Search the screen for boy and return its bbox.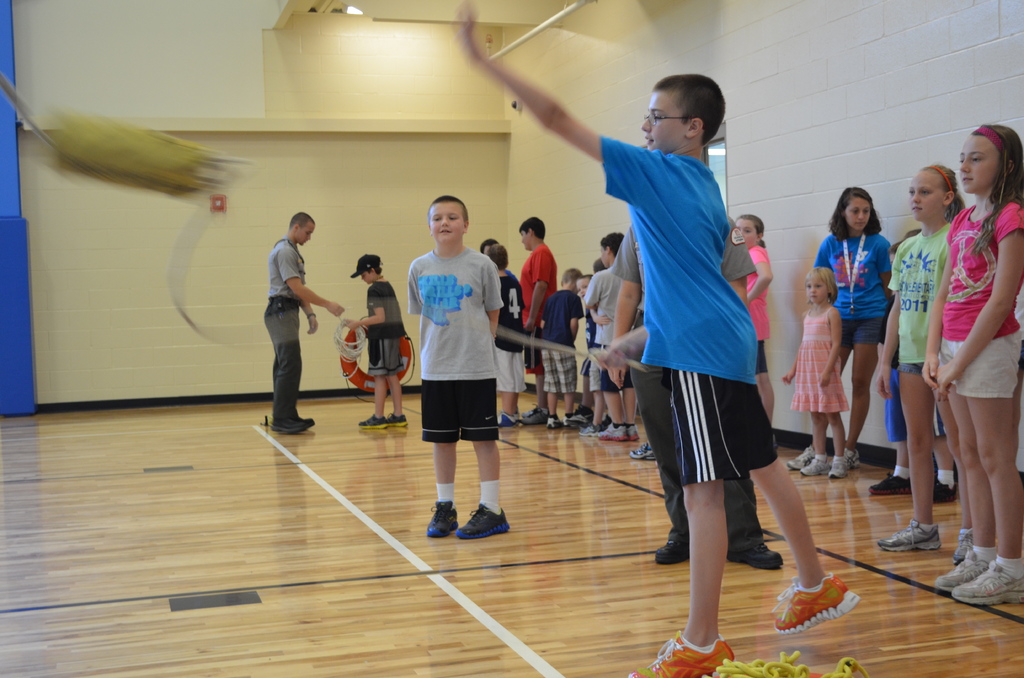
Found: l=392, t=186, r=523, b=555.
